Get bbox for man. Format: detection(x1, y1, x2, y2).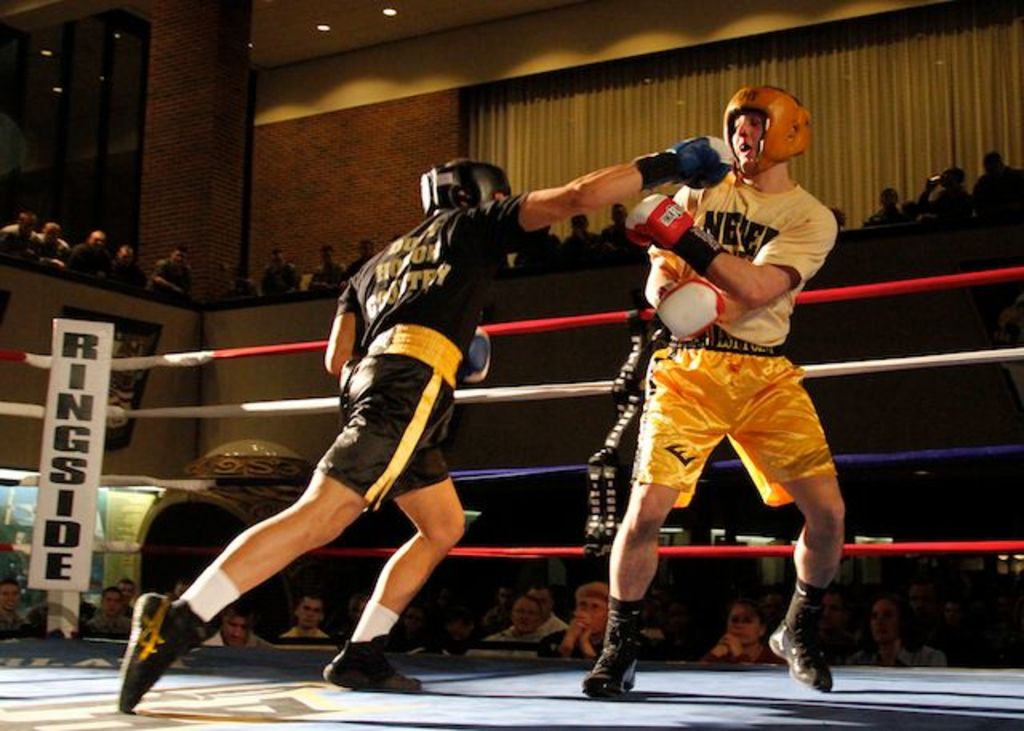
detection(901, 165, 976, 226).
